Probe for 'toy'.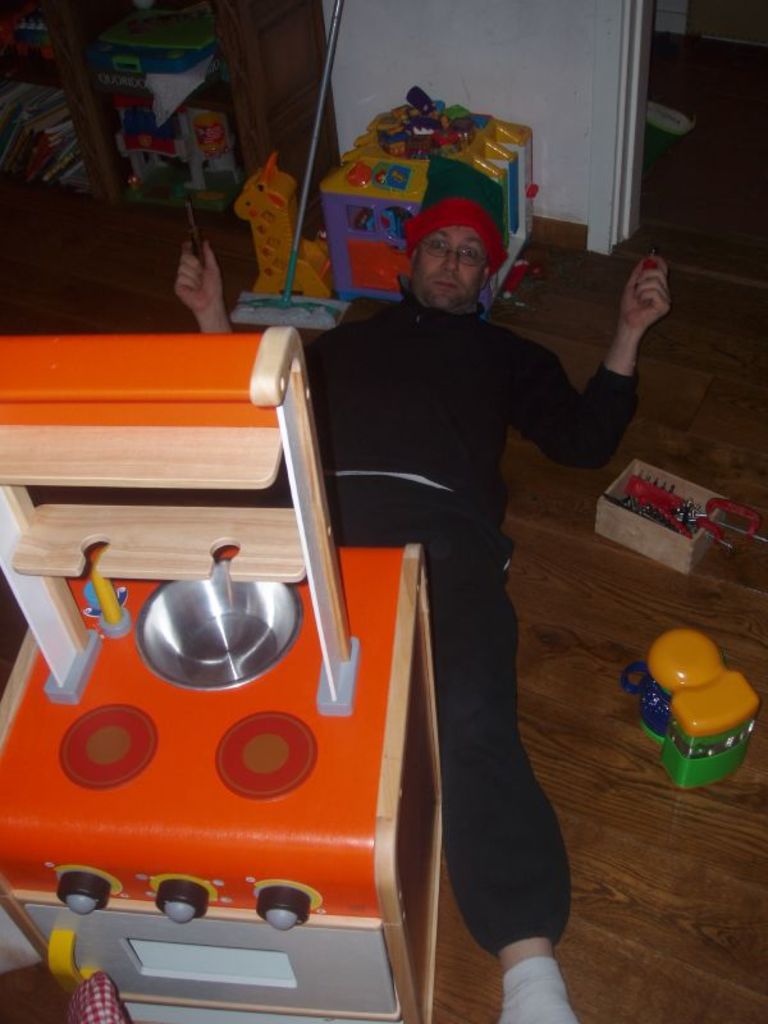
Probe result: {"left": 613, "top": 607, "right": 767, "bottom": 818}.
